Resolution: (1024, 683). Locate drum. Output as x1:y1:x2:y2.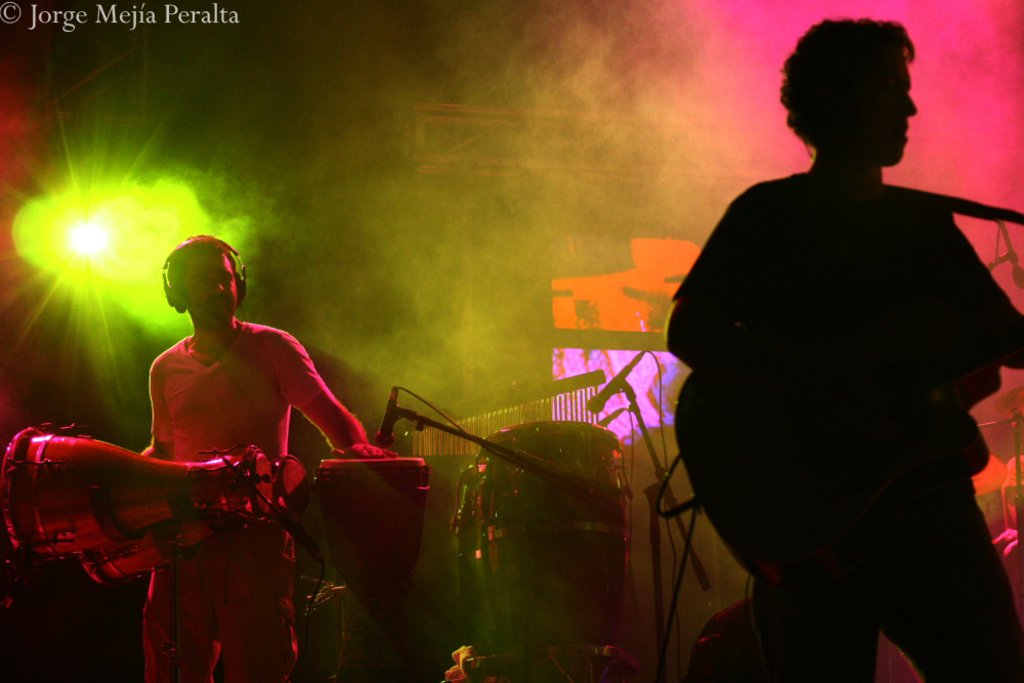
0:422:278:564.
